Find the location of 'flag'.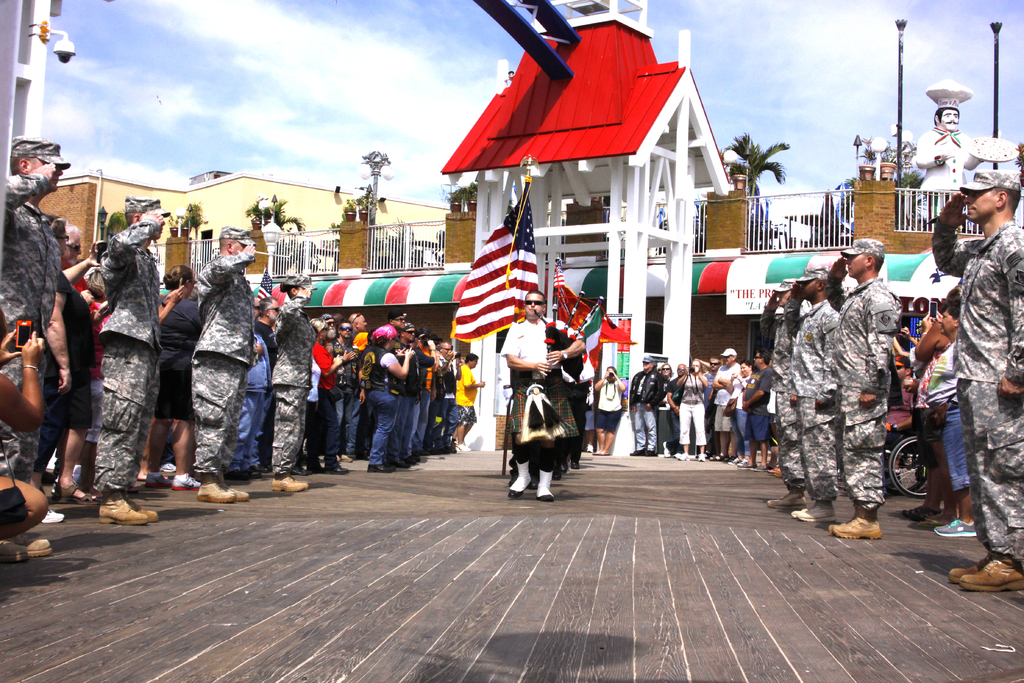
Location: detection(550, 266, 595, 333).
